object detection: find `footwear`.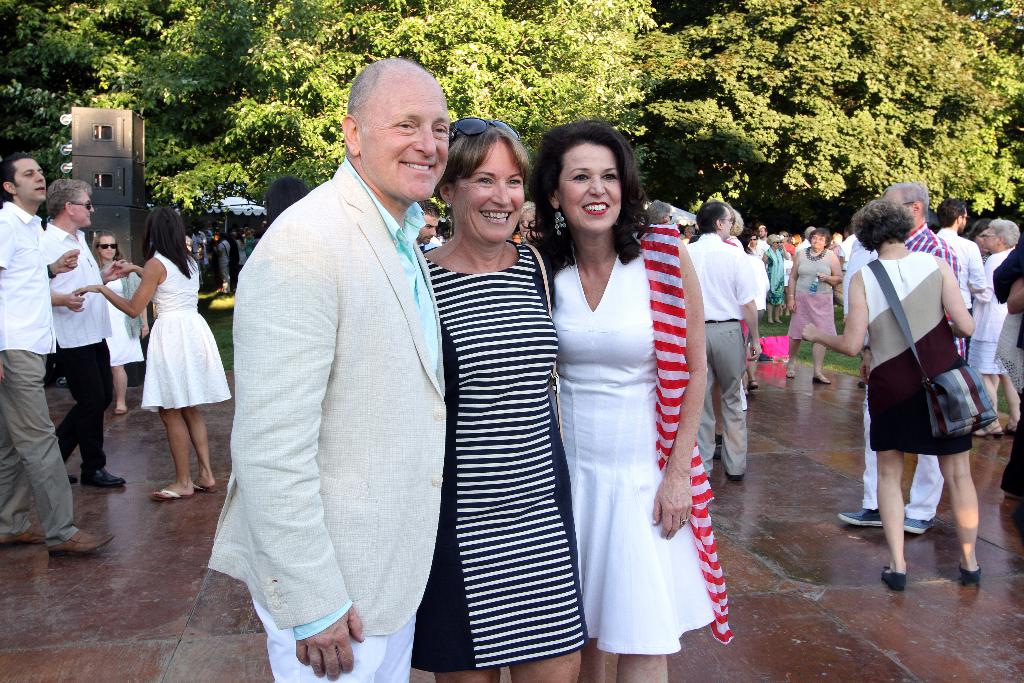
<region>2, 527, 45, 548</region>.
